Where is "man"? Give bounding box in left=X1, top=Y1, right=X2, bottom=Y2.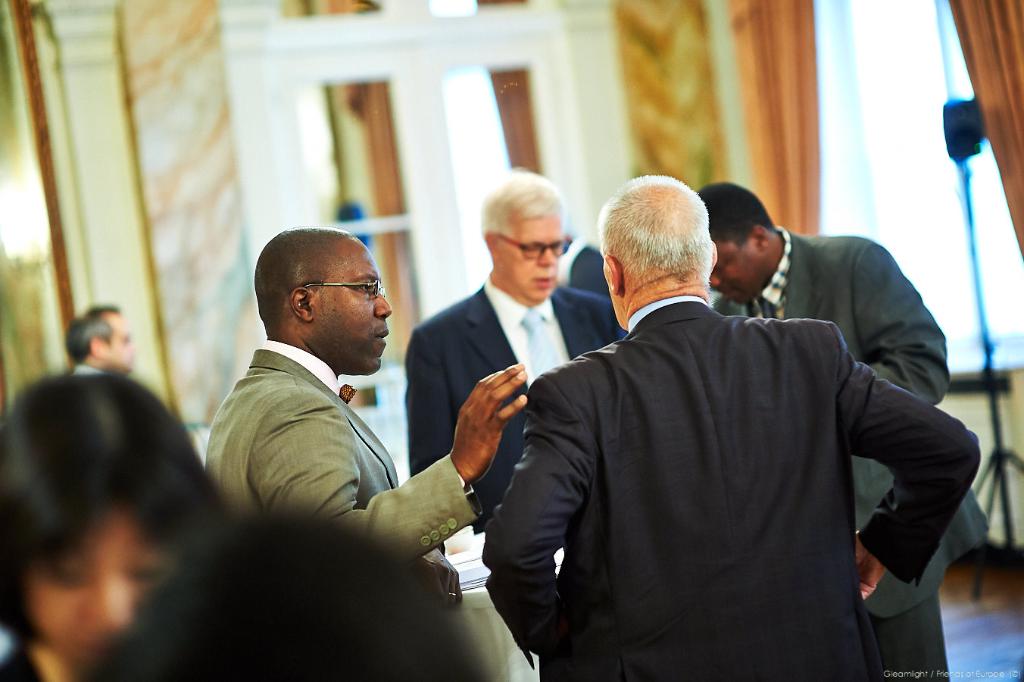
left=479, top=172, right=984, bottom=681.
